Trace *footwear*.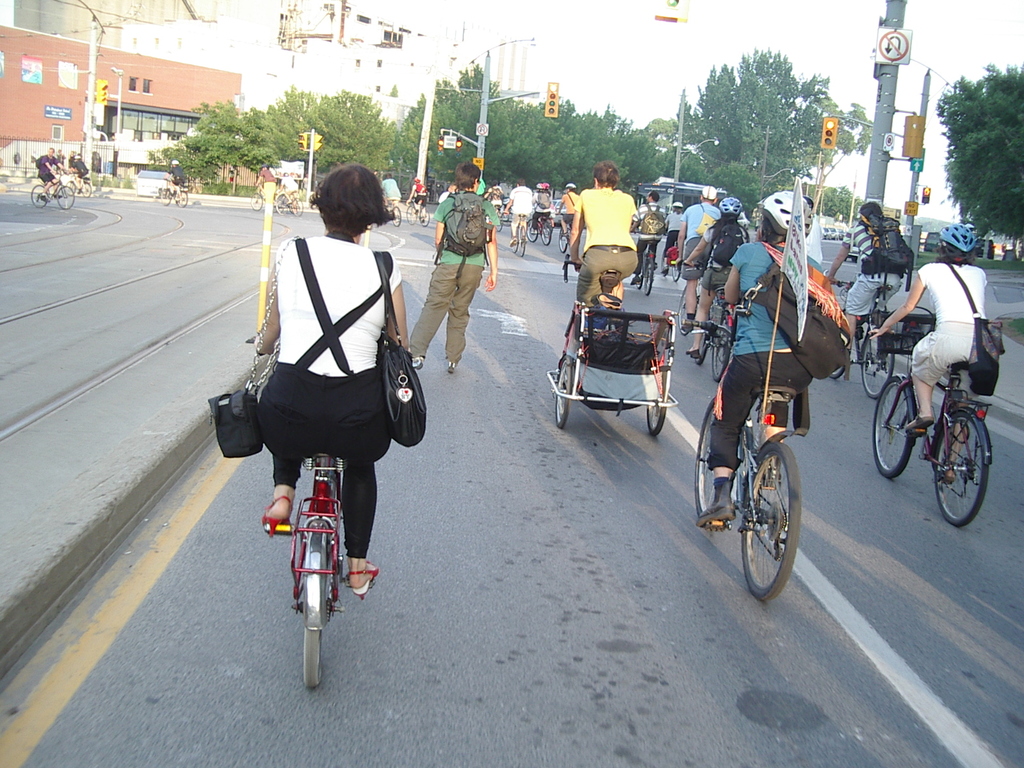
Traced to bbox=(940, 471, 956, 484).
